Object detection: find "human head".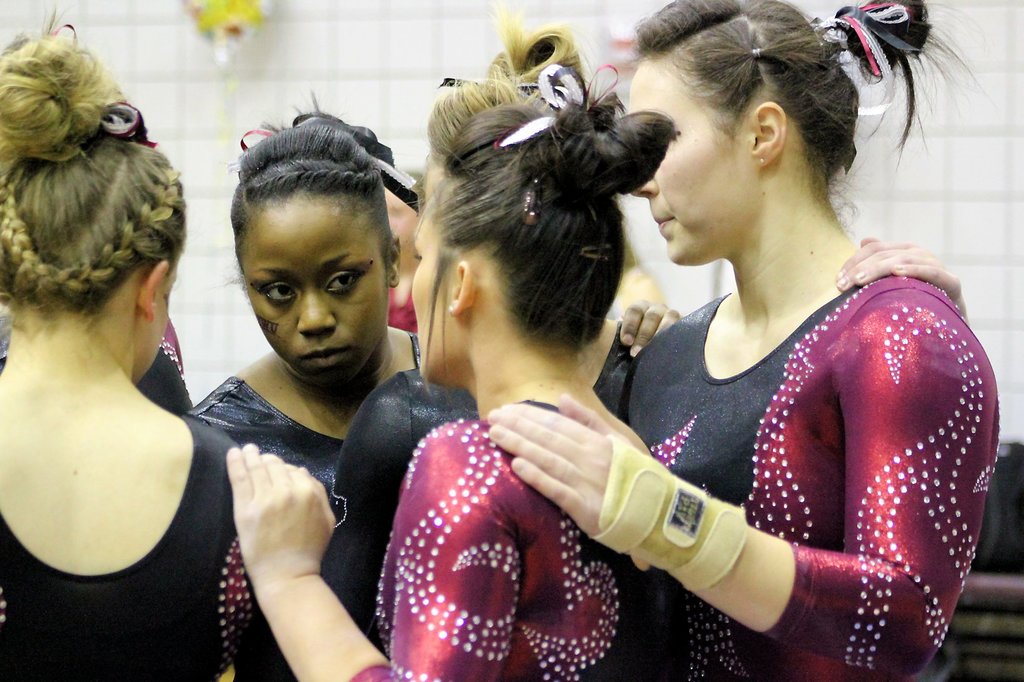
x1=0 y1=0 x2=189 y2=386.
